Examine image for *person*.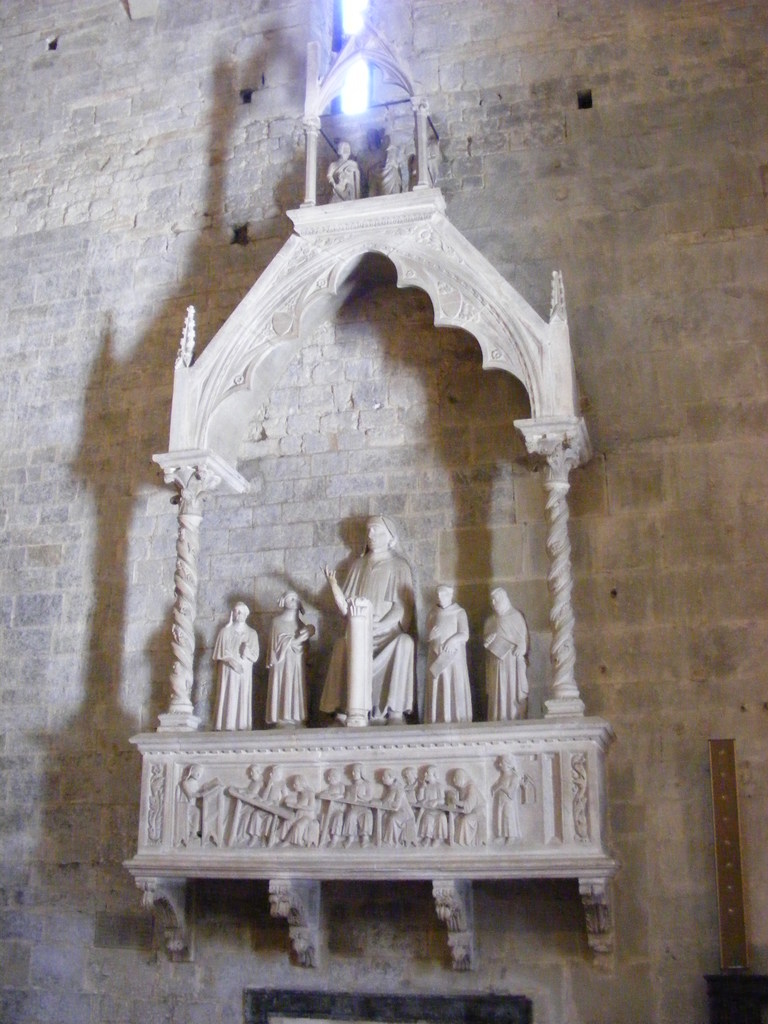
Examination result: BBox(444, 769, 484, 843).
